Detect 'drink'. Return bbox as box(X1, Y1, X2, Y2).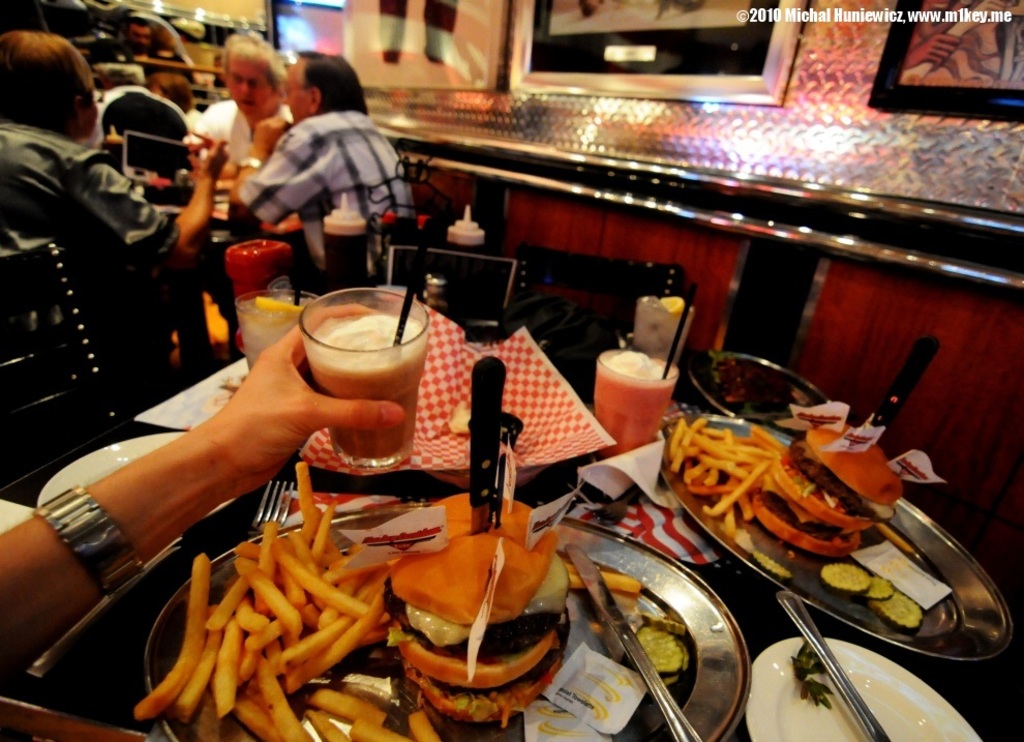
box(285, 286, 423, 476).
